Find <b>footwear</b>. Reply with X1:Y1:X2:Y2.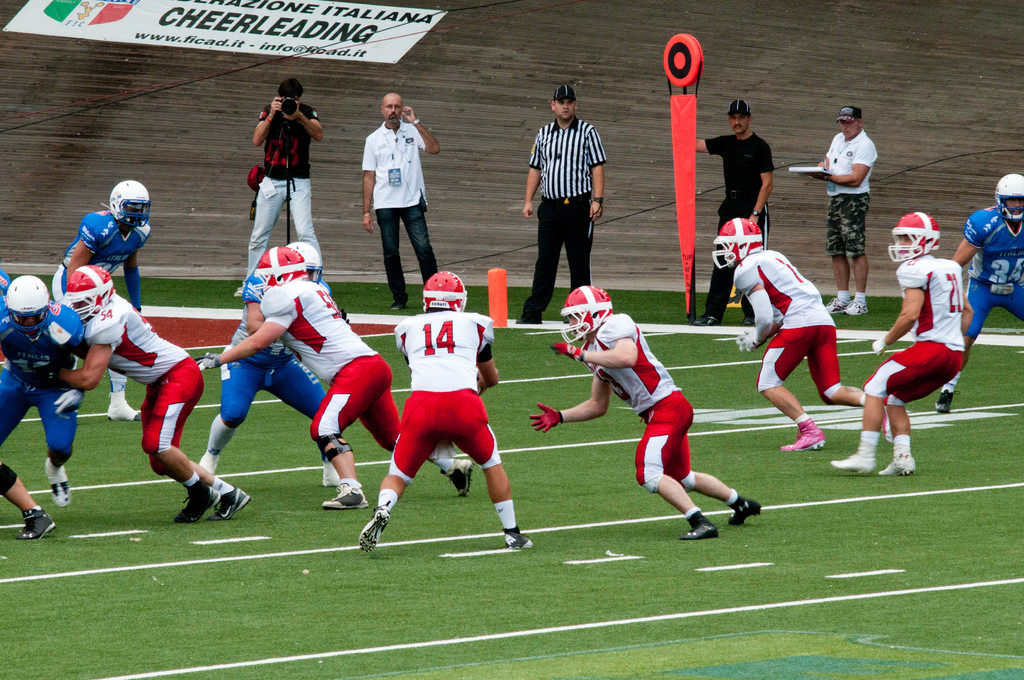
388:291:408:310.
